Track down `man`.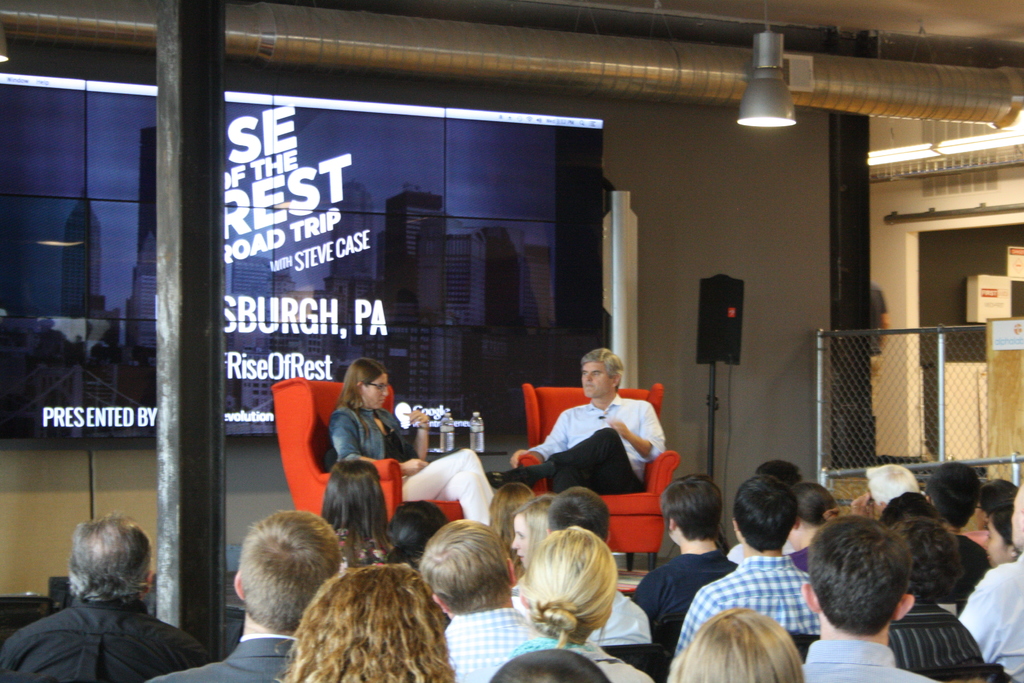
Tracked to BBox(524, 363, 680, 535).
